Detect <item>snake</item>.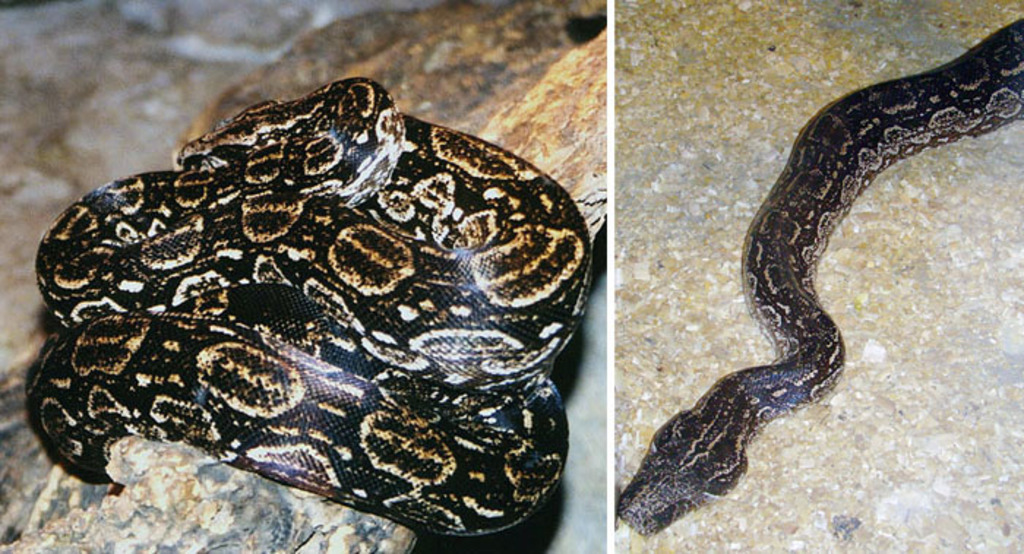
Detected at locate(26, 80, 594, 534).
